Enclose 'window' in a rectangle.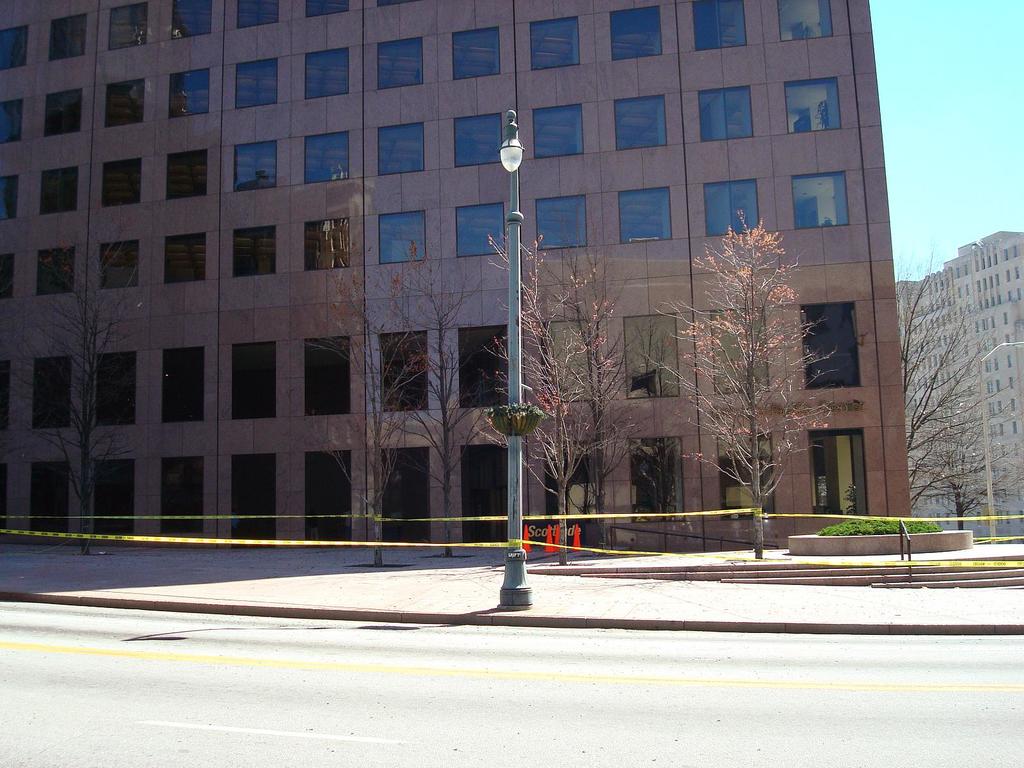
{"left": 541, "top": 320, "right": 600, "bottom": 396}.
